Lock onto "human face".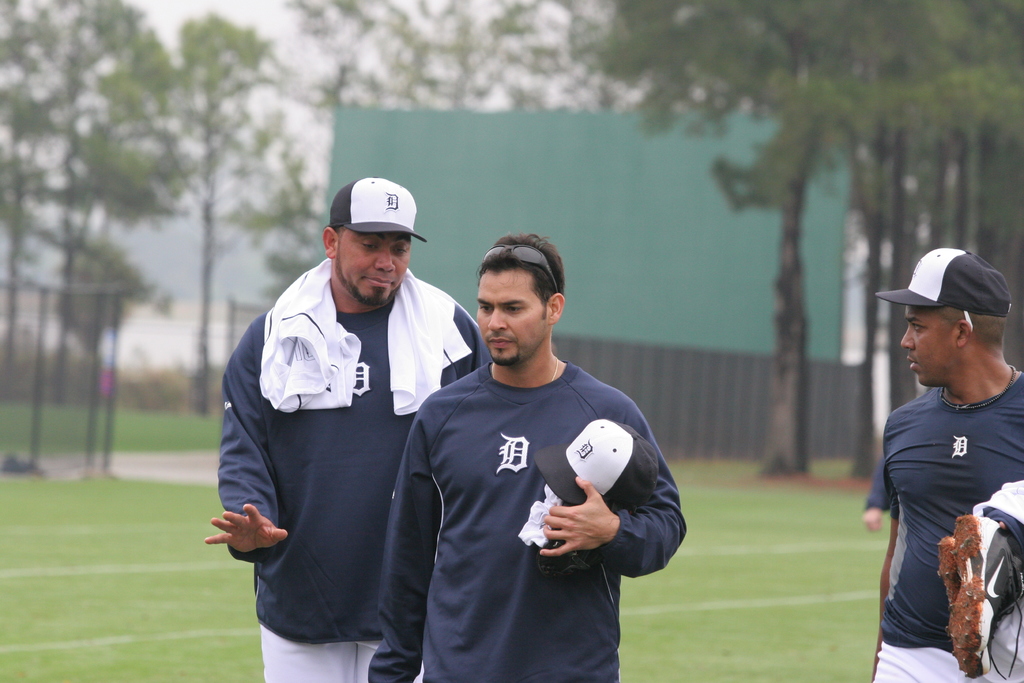
Locked: crop(904, 302, 947, 385).
